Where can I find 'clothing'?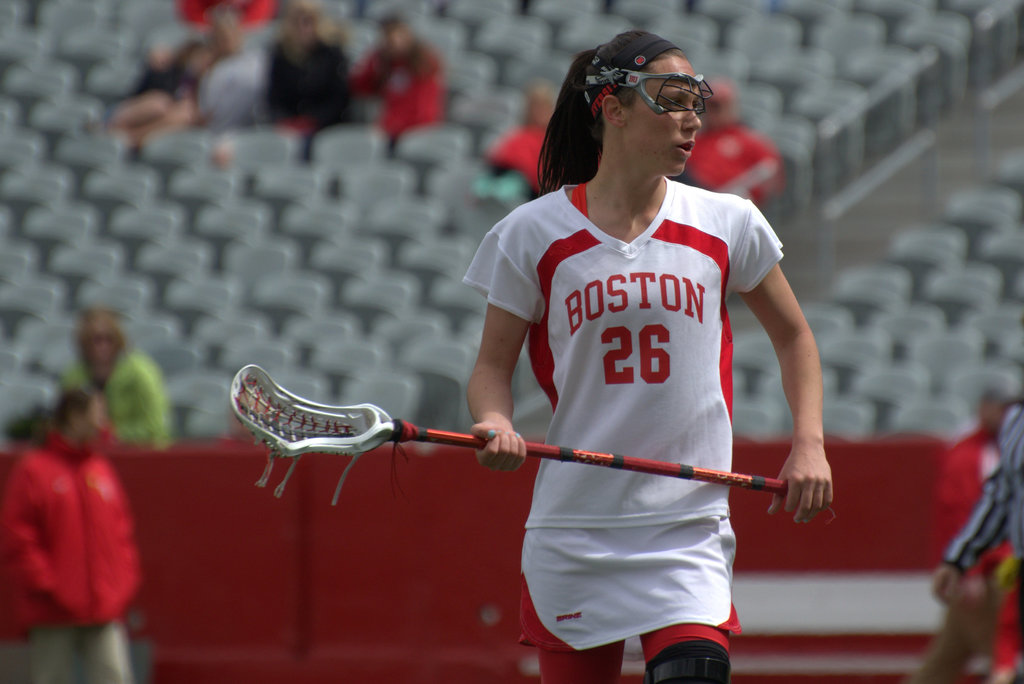
You can find it at [61,347,166,453].
